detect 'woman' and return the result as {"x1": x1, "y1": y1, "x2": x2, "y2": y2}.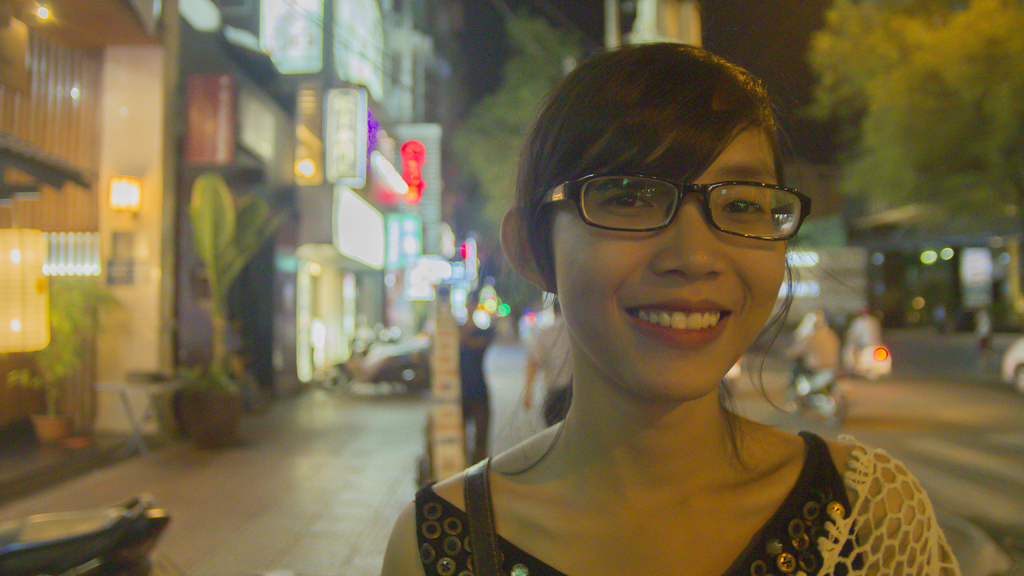
{"x1": 397, "y1": 45, "x2": 938, "y2": 567}.
